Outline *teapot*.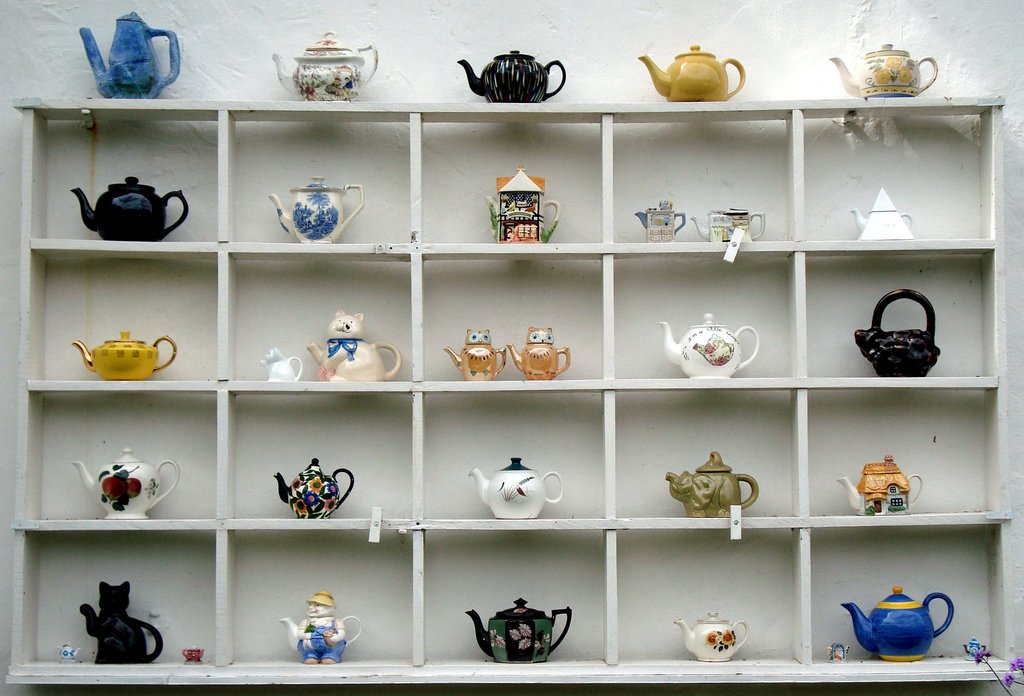
Outline: left=640, top=43, right=746, bottom=102.
